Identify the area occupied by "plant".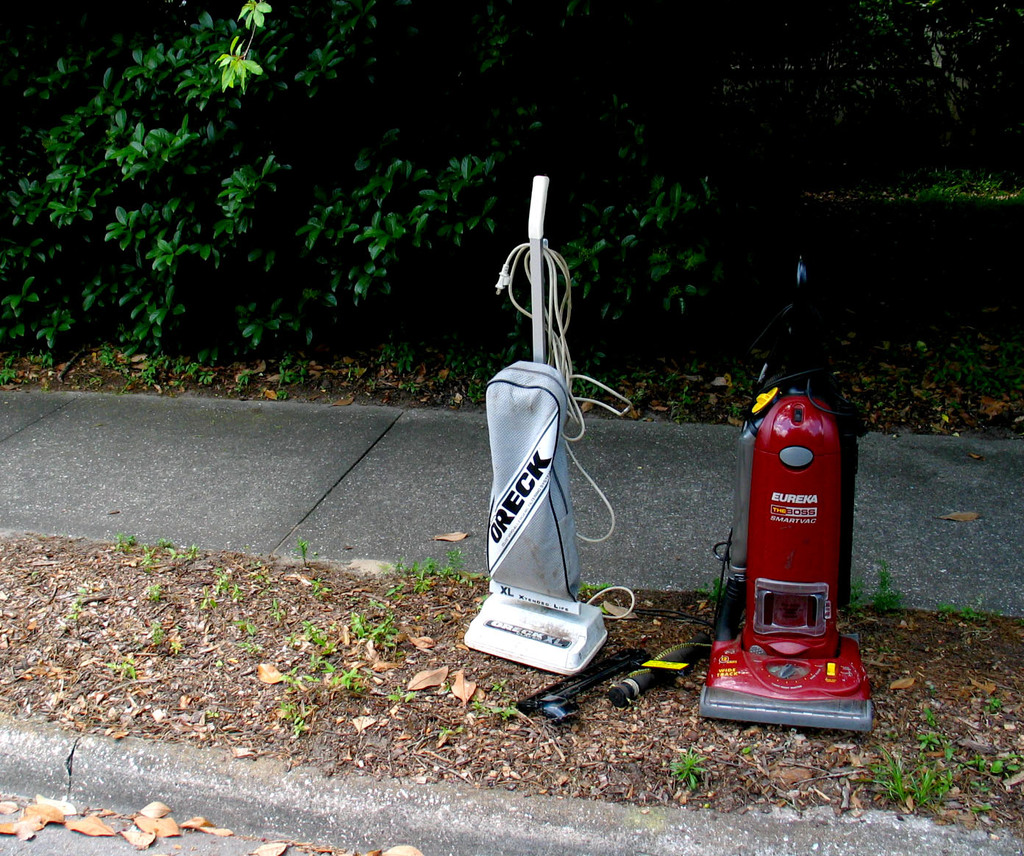
Area: bbox(435, 616, 445, 617).
